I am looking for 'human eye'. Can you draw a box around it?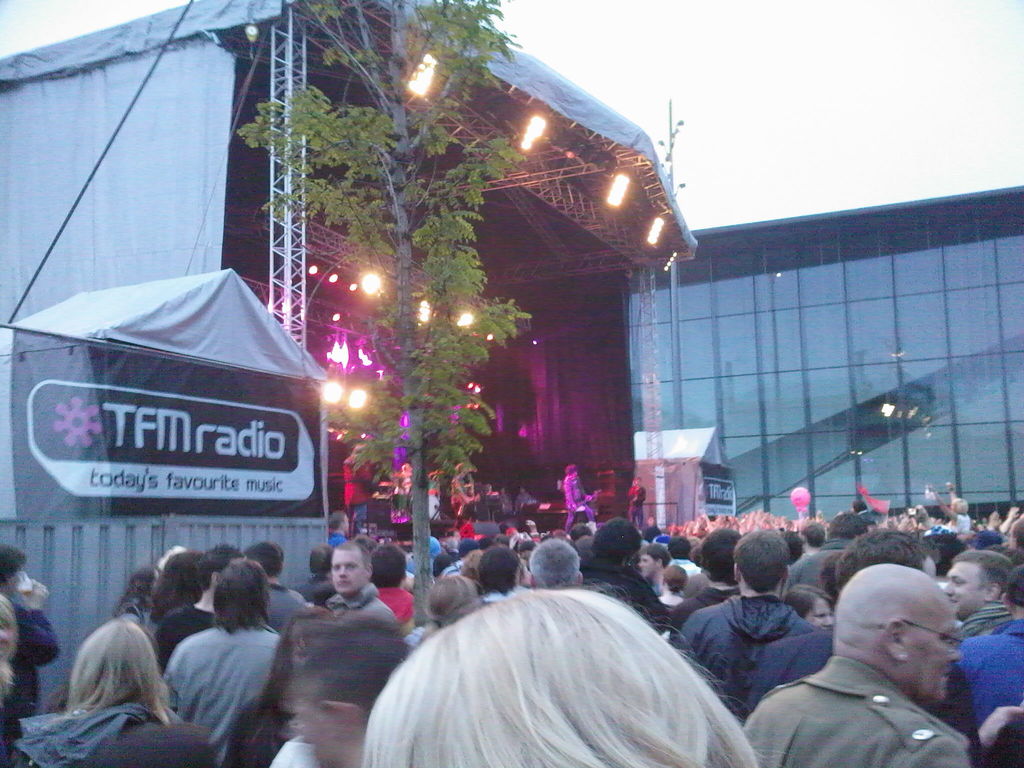
Sure, the bounding box is x1=346, y1=563, x2=356, y2=570.
